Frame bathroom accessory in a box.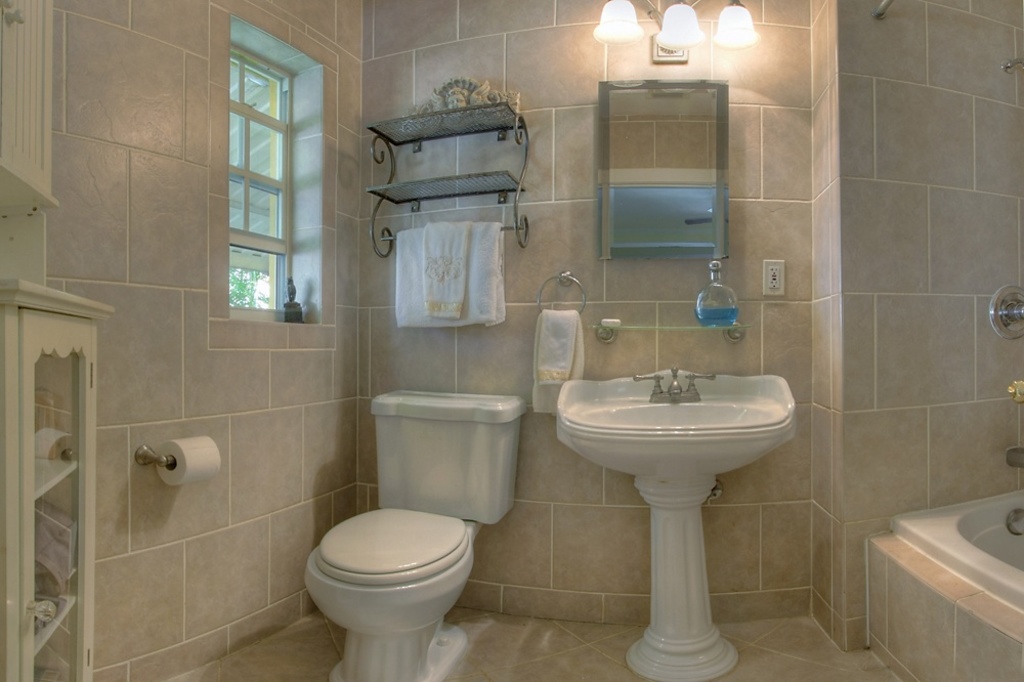
BBox(988, 285, 1023, 338).
